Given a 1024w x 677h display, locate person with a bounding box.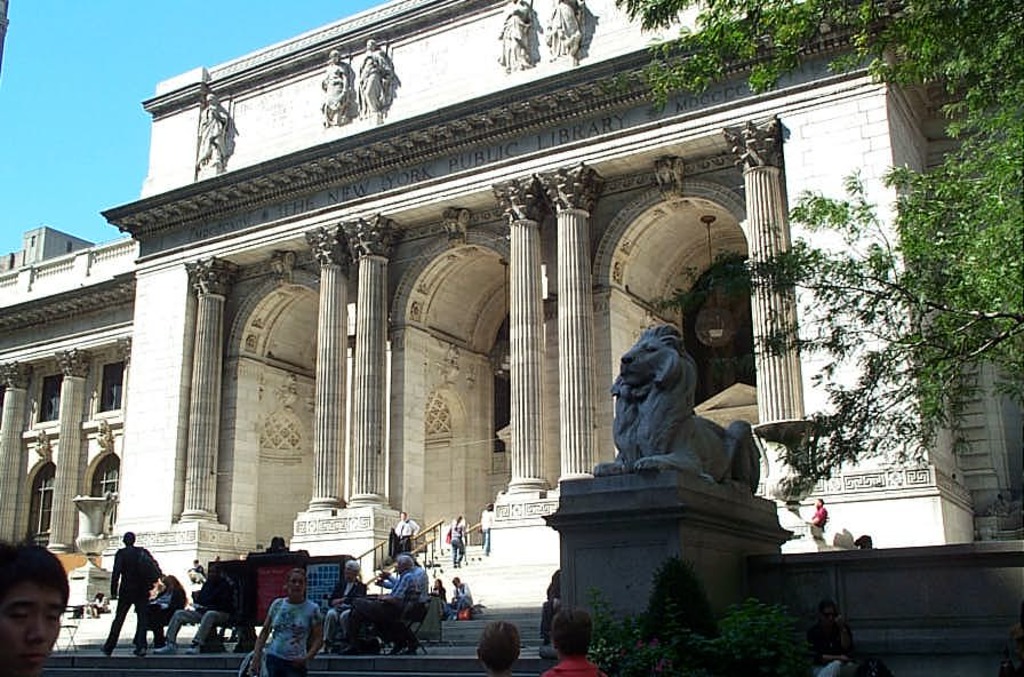
Located: left=805, top=597, right=853, bottom=676.
